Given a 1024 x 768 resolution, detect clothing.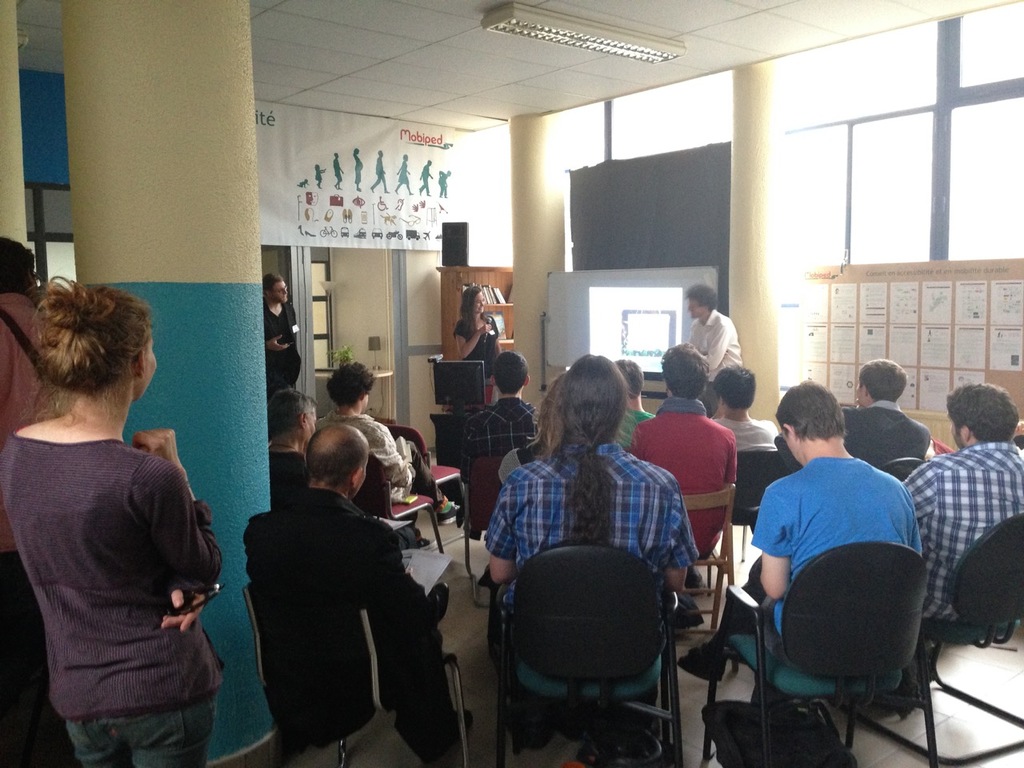
[319,409,445,502].
